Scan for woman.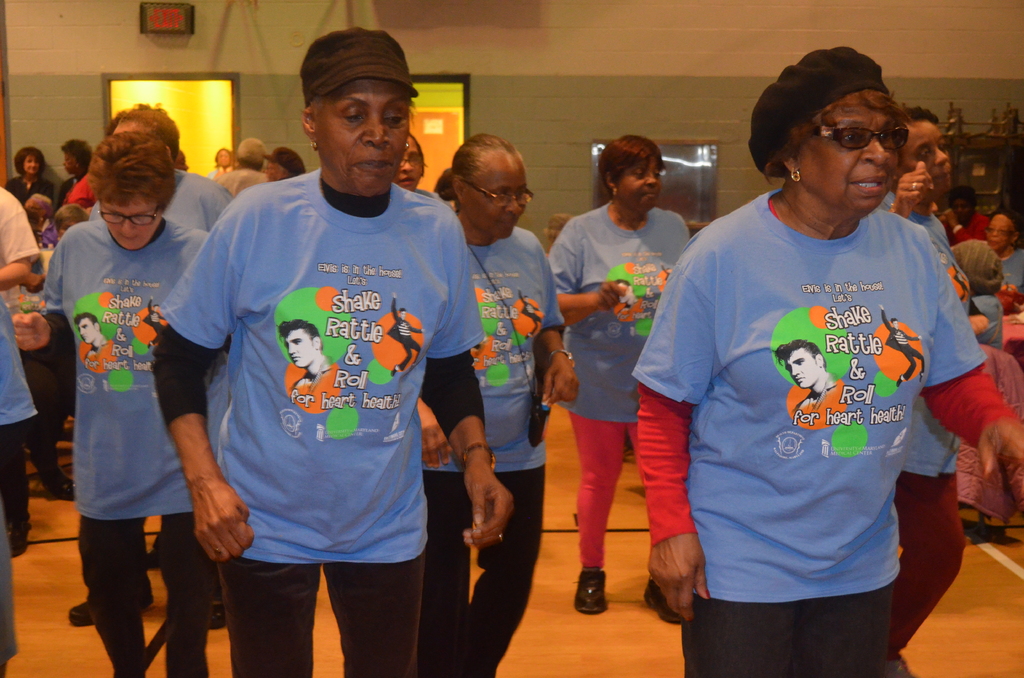
Scan result: (62,105,236,634).
